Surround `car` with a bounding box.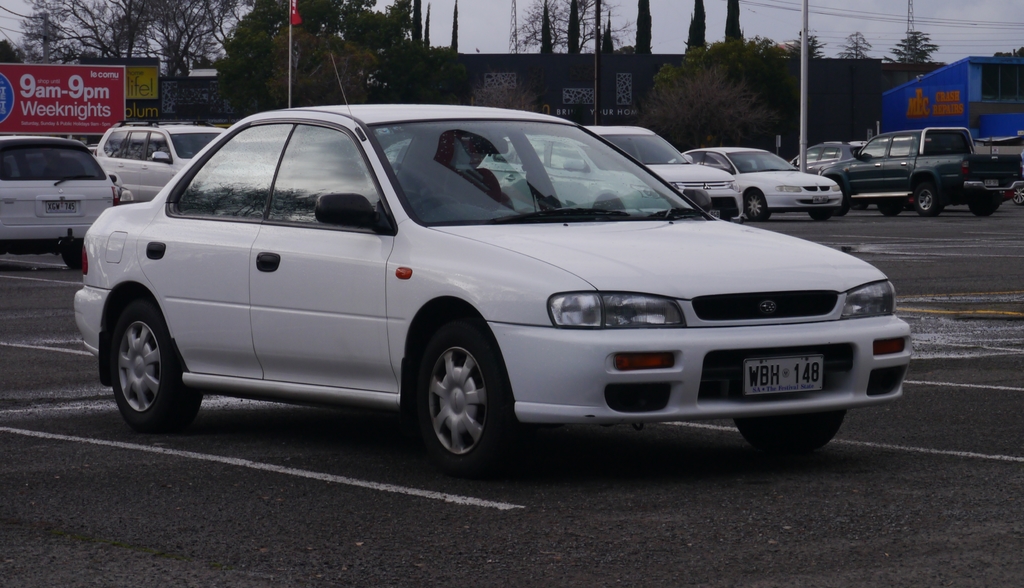
(left=580, top=120, right=740, bottom=225).
